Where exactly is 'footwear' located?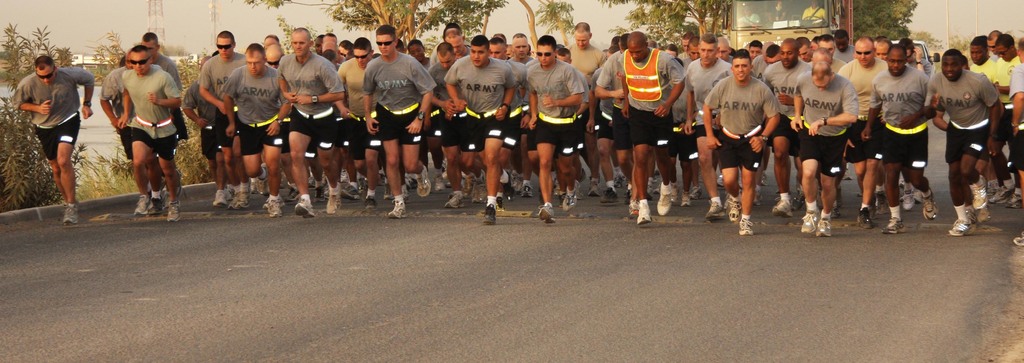
Its bounding box is detection(214, 191, 228, 210).
